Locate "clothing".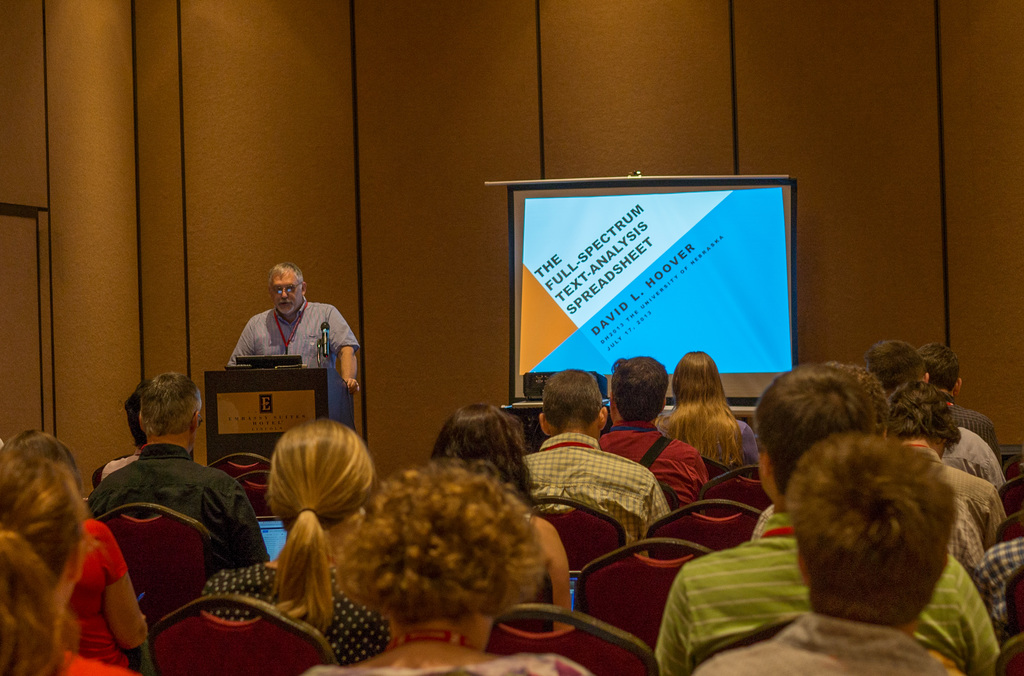
Bounding box: x1=939 y1=392 x2=1007 y2=466.
